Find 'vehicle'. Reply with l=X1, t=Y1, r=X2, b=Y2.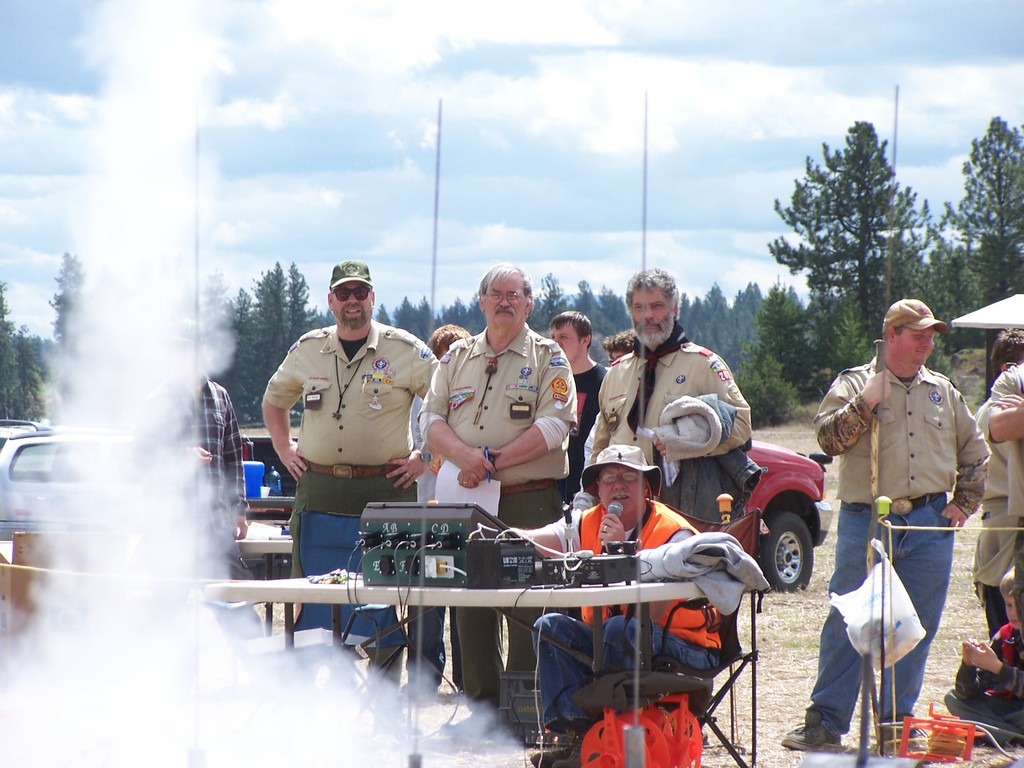
l=0, t=421, r=42, b=442.
